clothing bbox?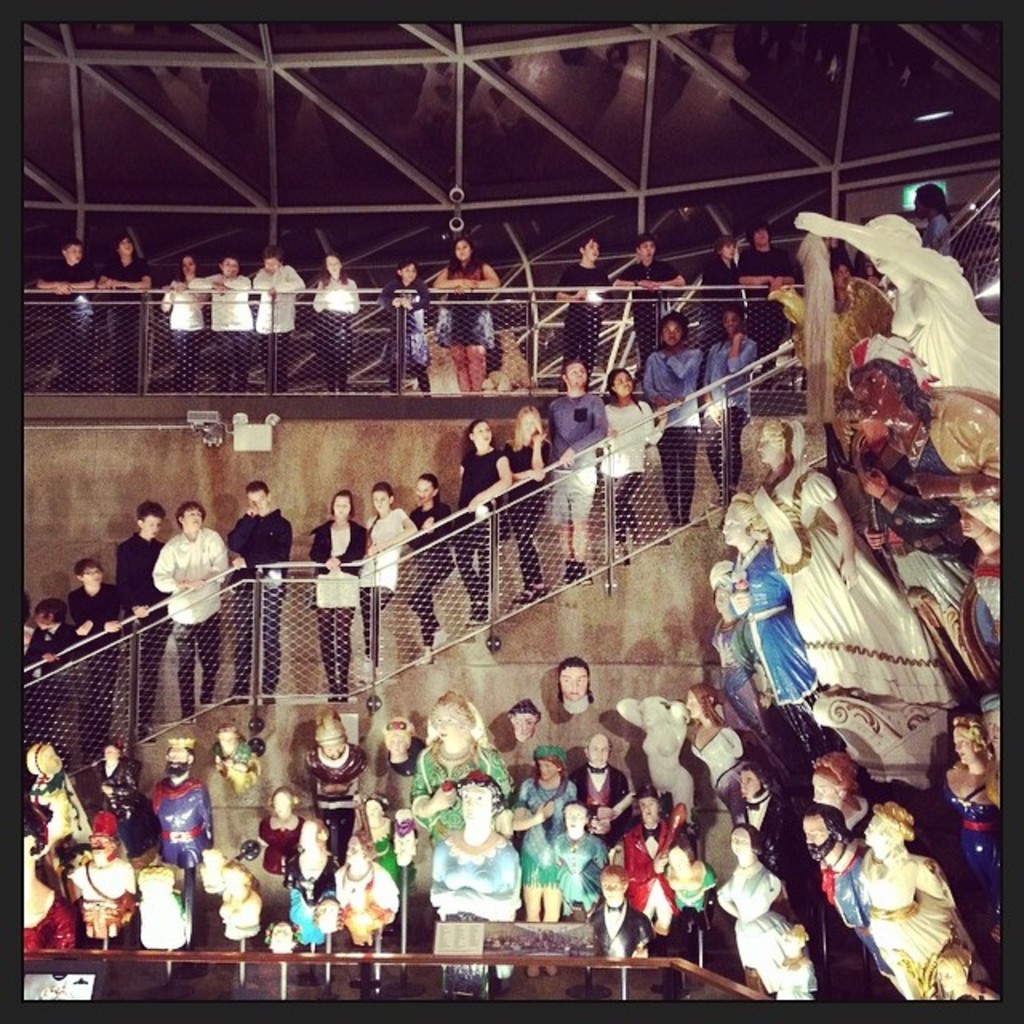
bbox=[611, 261, 675, 379]
